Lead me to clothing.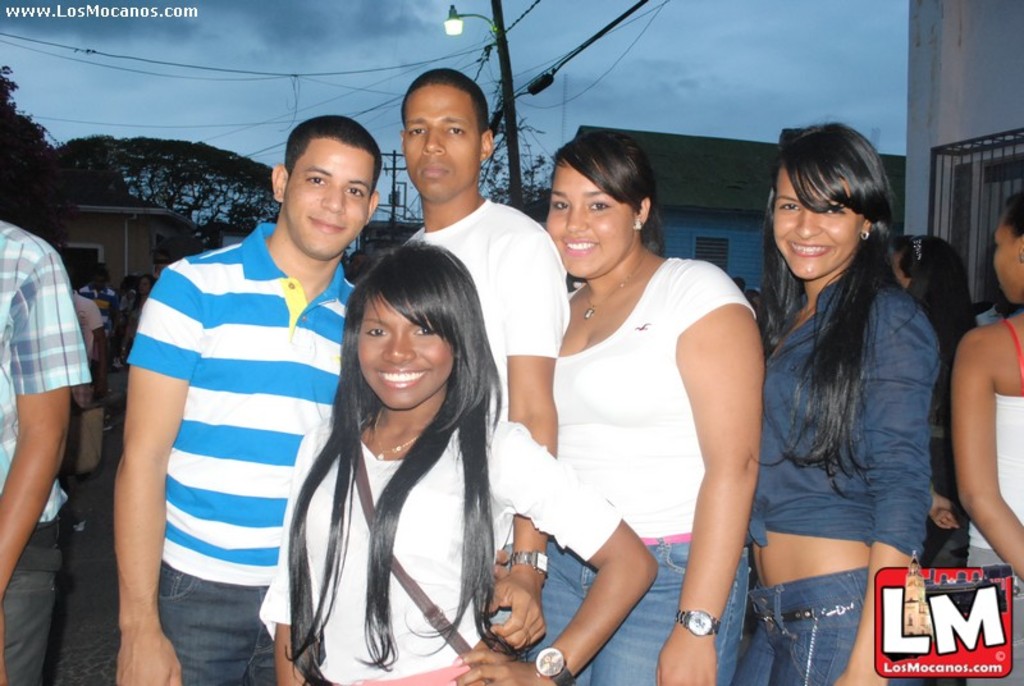
Lead to [735,273,938,685].
